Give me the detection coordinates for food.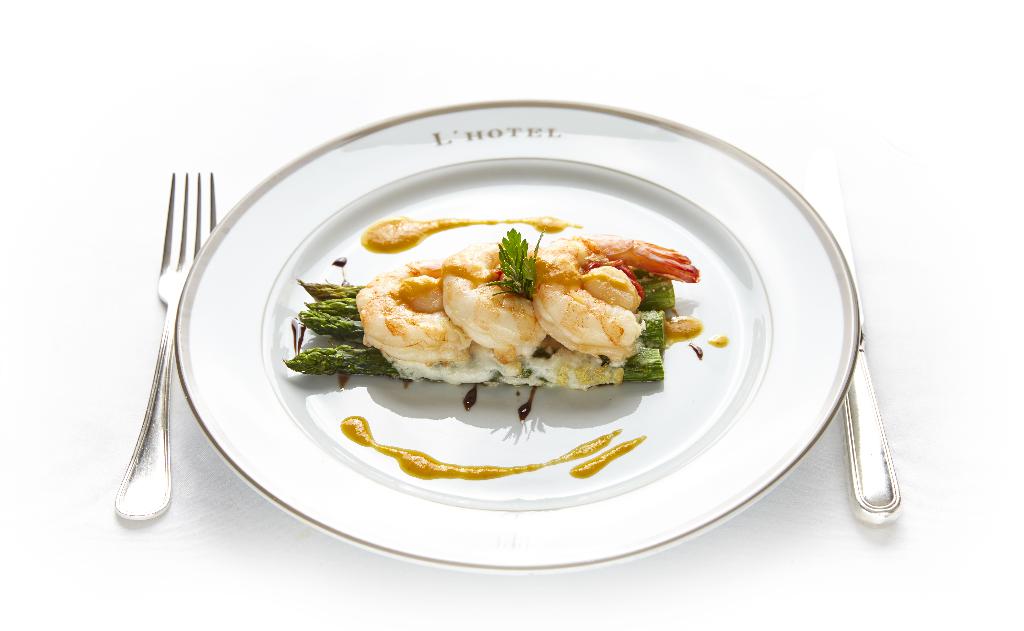
locate(356, 218, 703, 411).
